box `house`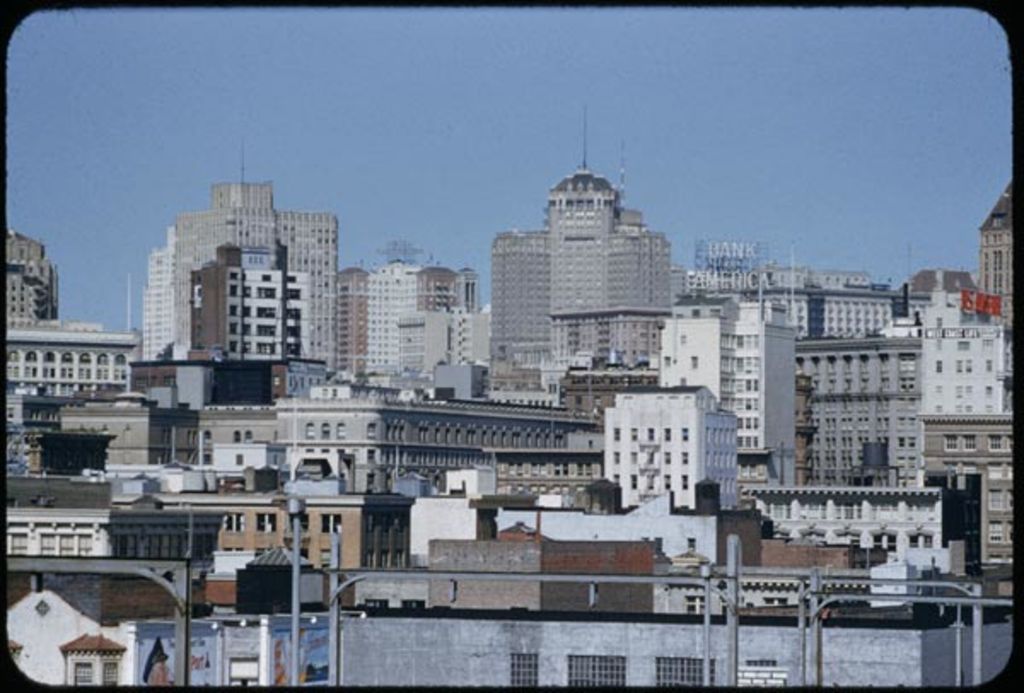
<region>498, 452, 621, 609</region>
